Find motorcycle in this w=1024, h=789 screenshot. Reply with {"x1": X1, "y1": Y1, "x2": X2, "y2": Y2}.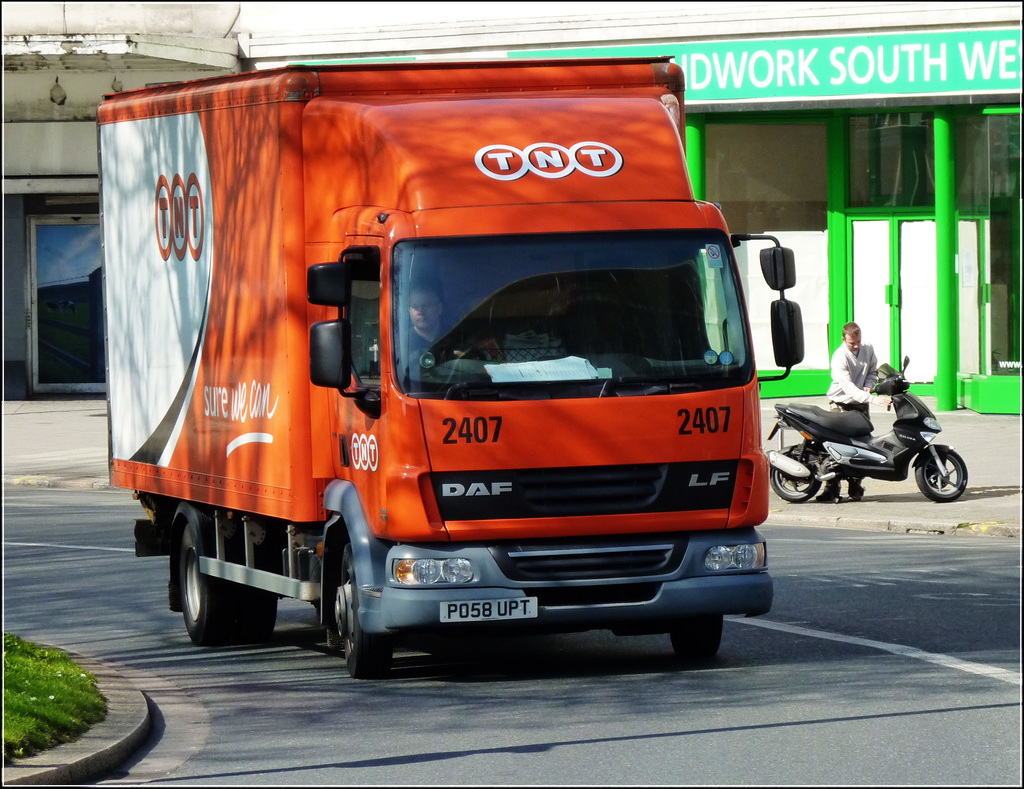
{"x1": 770, "y1": 381, "x2": 957, "y2": 509}.
